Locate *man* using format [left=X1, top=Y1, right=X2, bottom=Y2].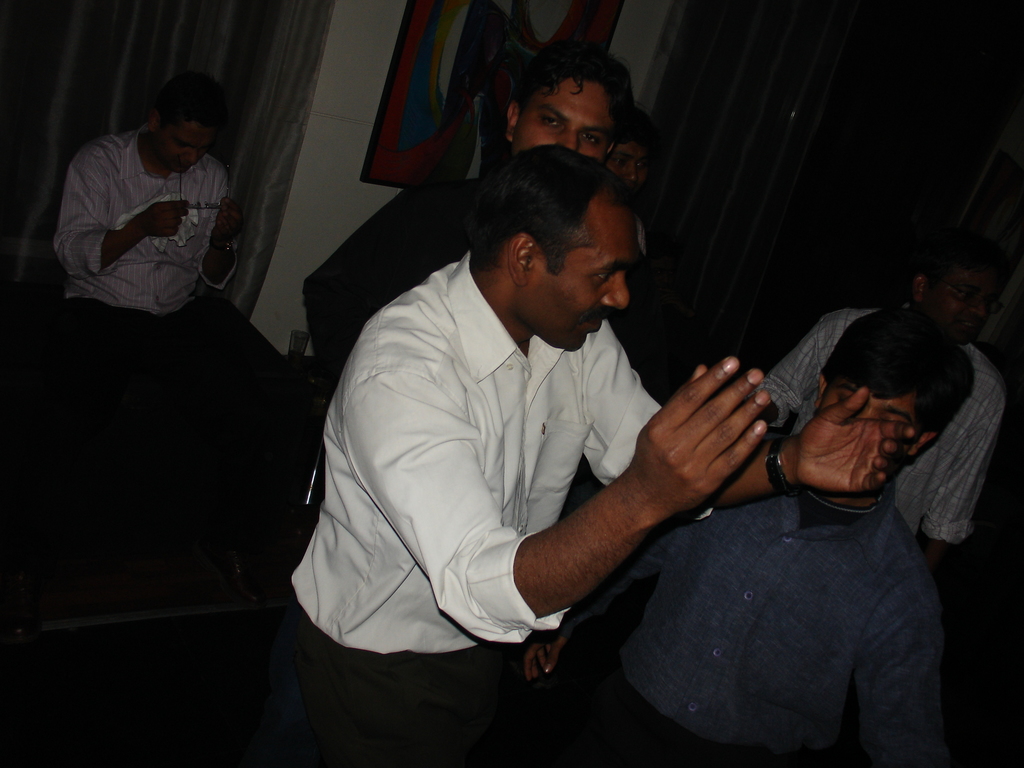
[left=307, top=49, right=652, bottom=393].
